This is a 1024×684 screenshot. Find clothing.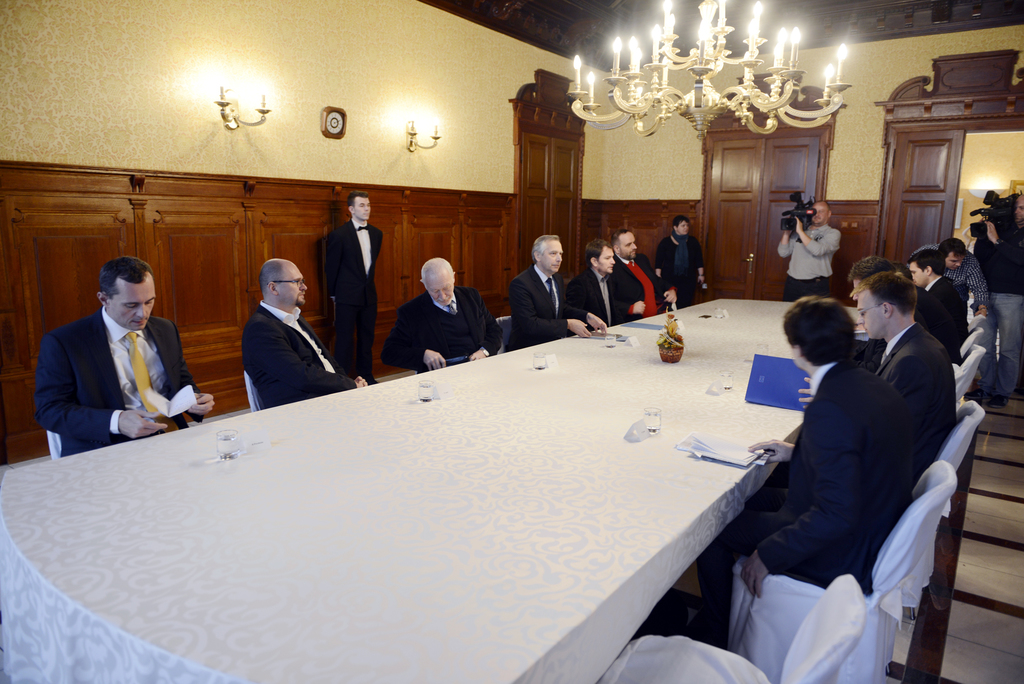
Bounding box: 913:236:988:318.
